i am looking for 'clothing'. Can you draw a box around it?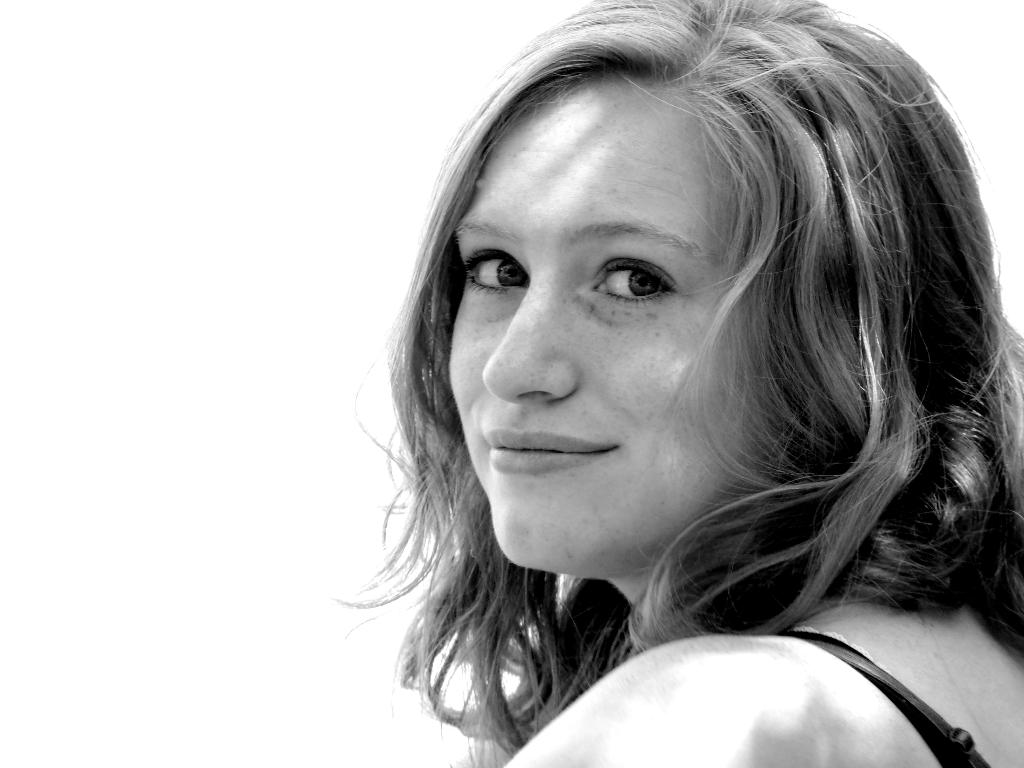
Sure, the bounding box is box(753, 619, 995, 767).
